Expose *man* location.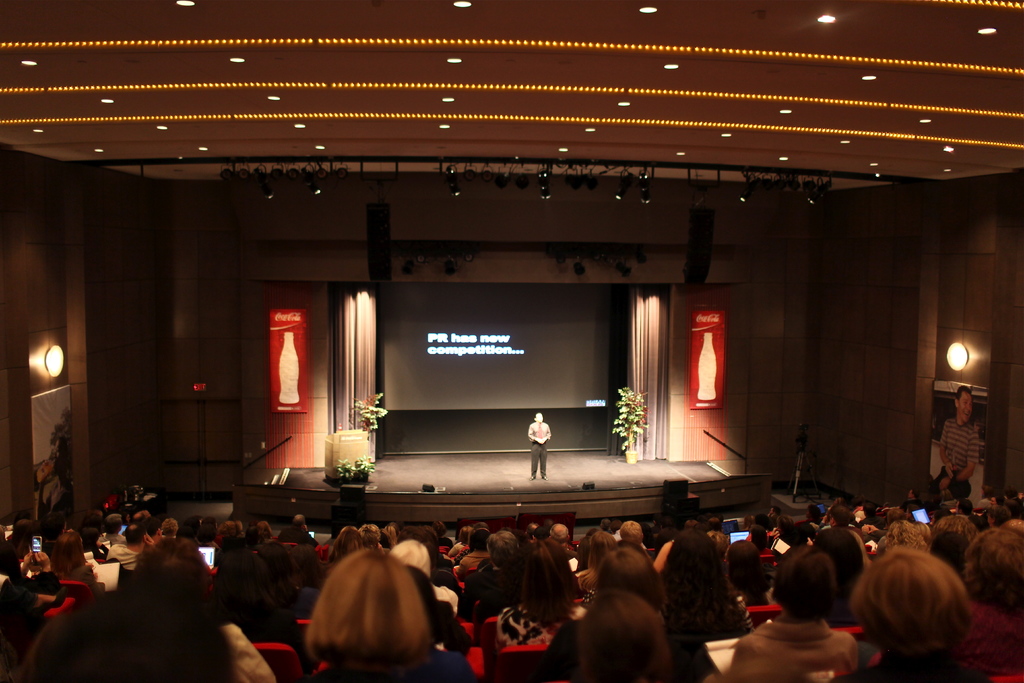
Exposed at {"x1": 529, "y1": 409, "x2": 554, "y2": 479}.
